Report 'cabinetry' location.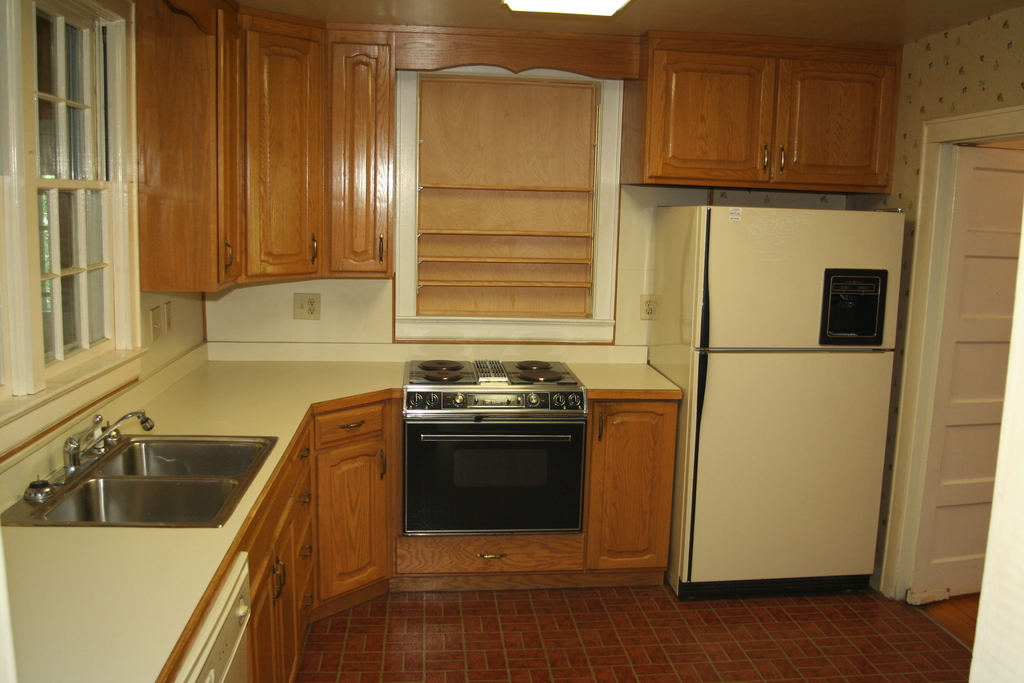
Report: left=130, top=0, right=391, bottom=290.
